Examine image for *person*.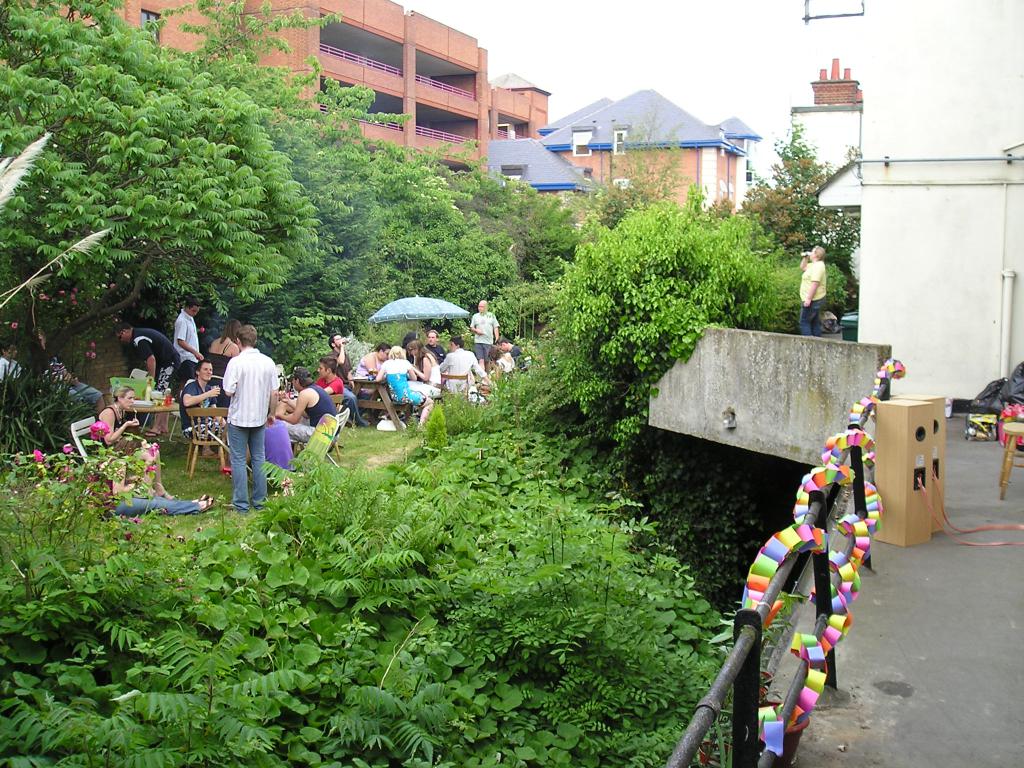
Examination result: bbox=[351, 340, 392, 382].
